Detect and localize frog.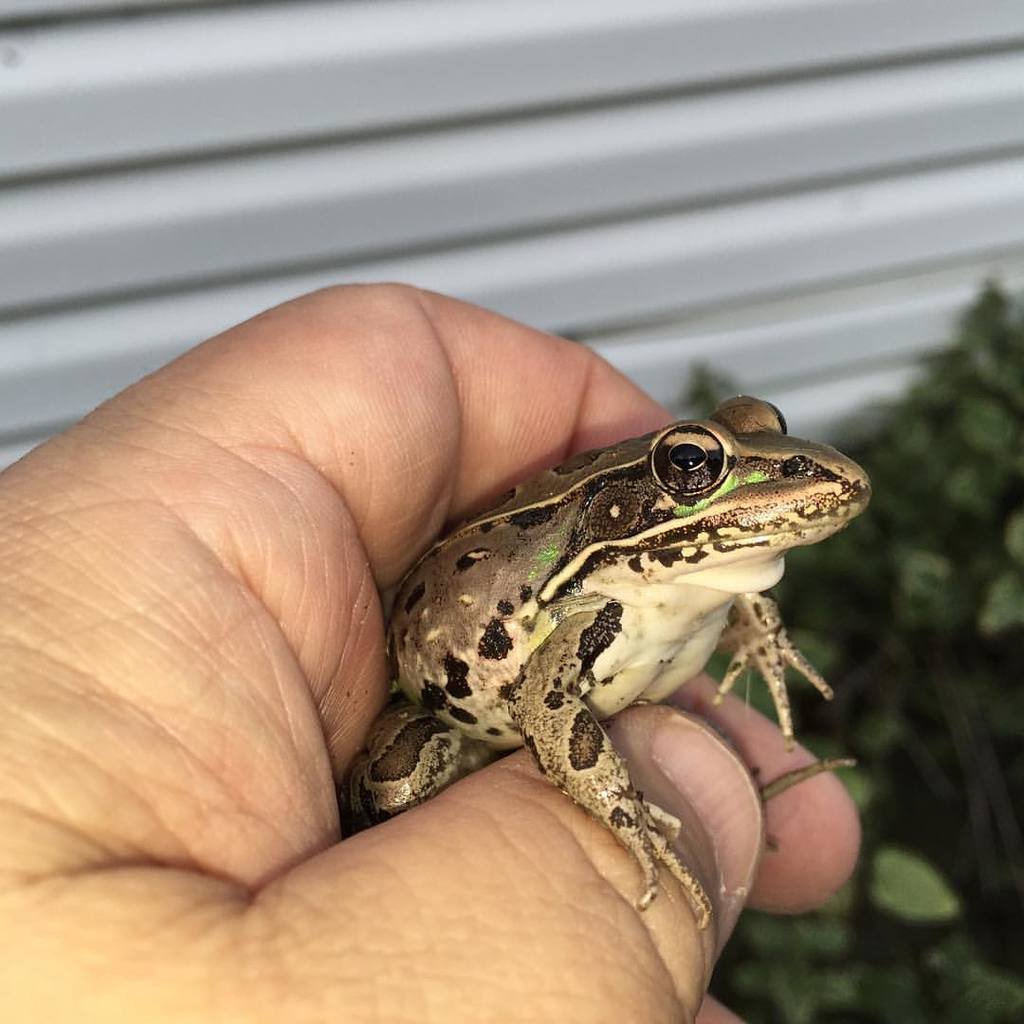
Localized at Rect(343, 389, 877, 933).
